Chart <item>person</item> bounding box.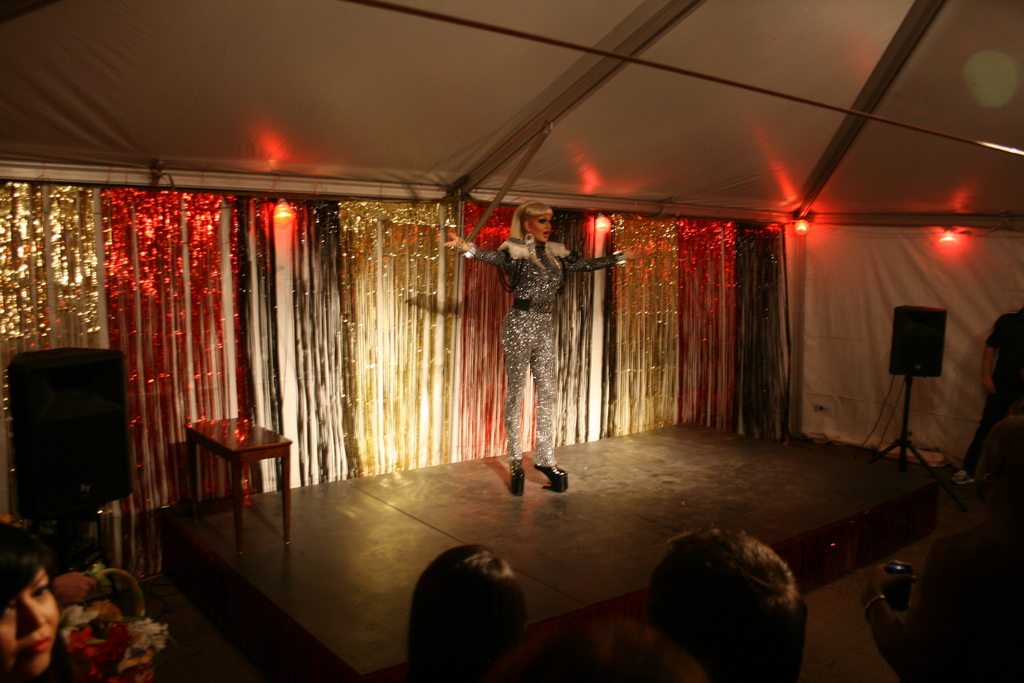
Charted: 443,200,621,497.
